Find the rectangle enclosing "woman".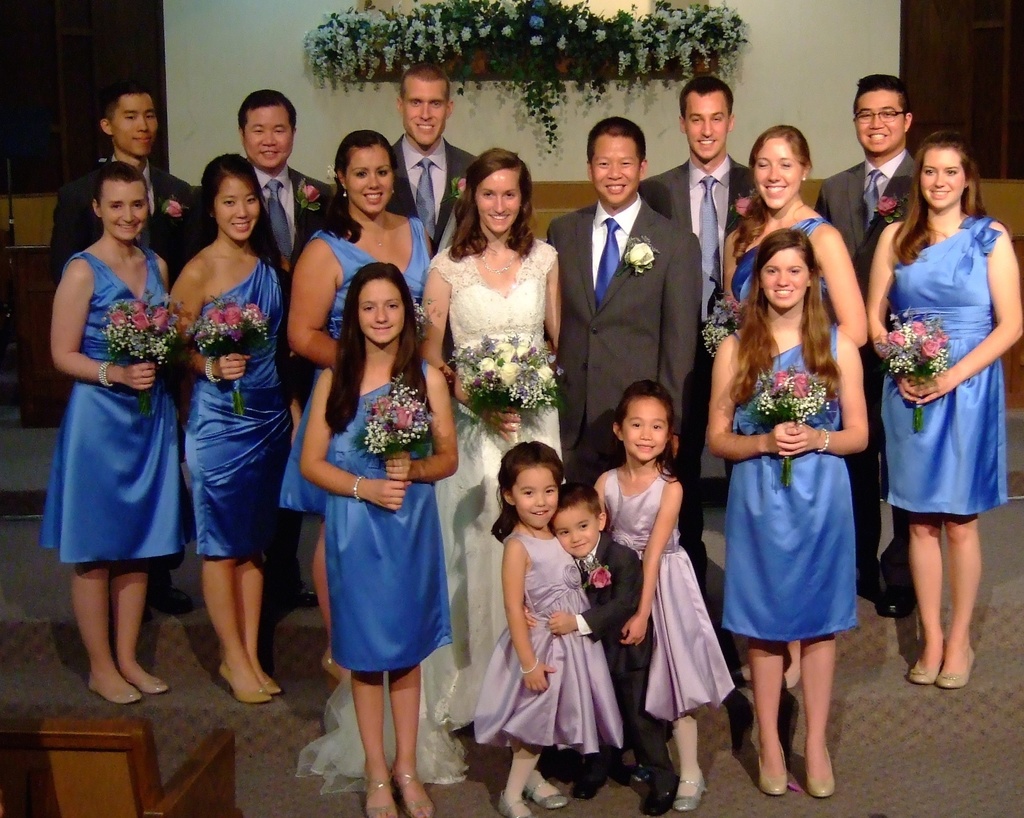
l=867, t=131, r=1023, b=692.
